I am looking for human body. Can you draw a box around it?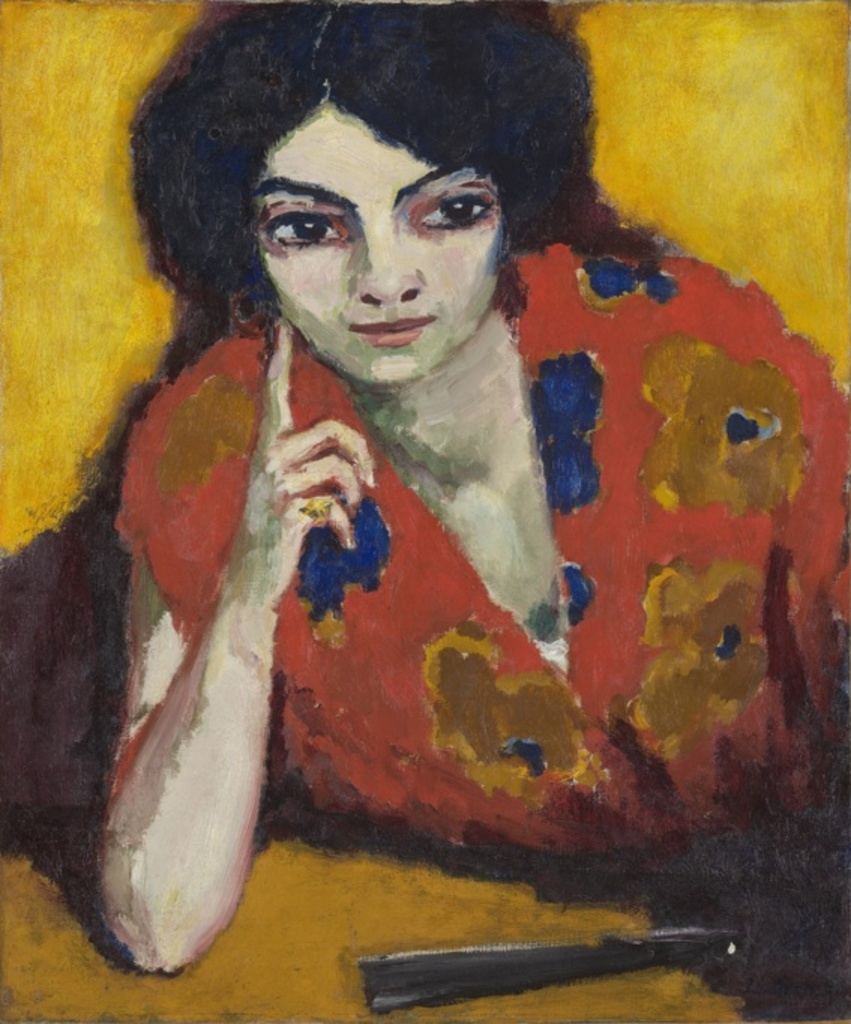
Sure, the bounding box is locate(2, 29, 800, 953).
